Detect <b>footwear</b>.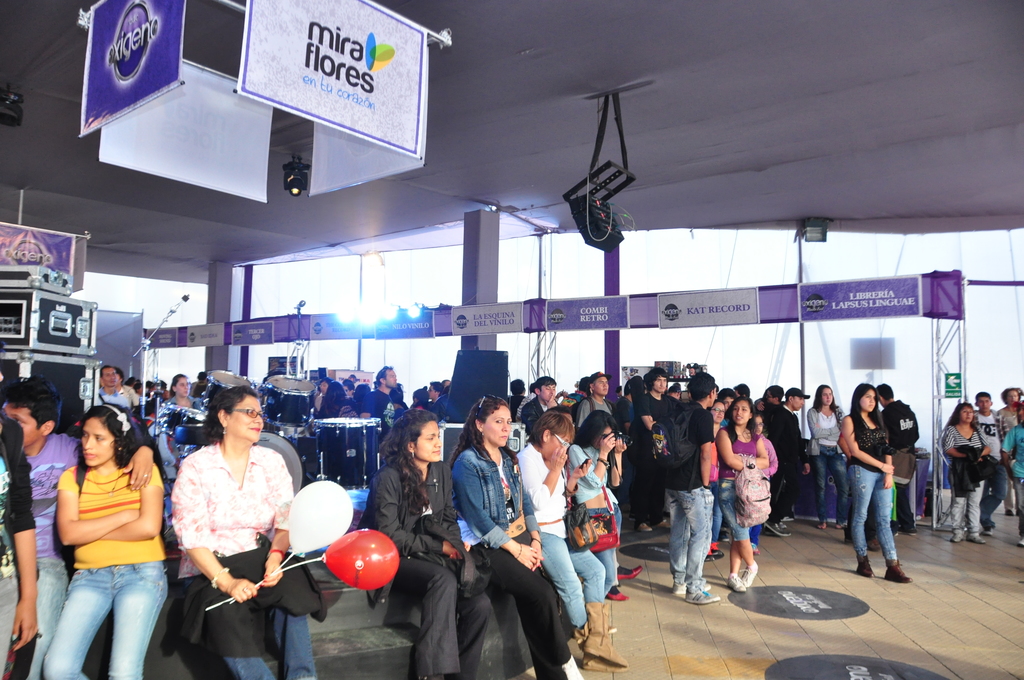
Detected at locate(616, 563, 644, 584).
